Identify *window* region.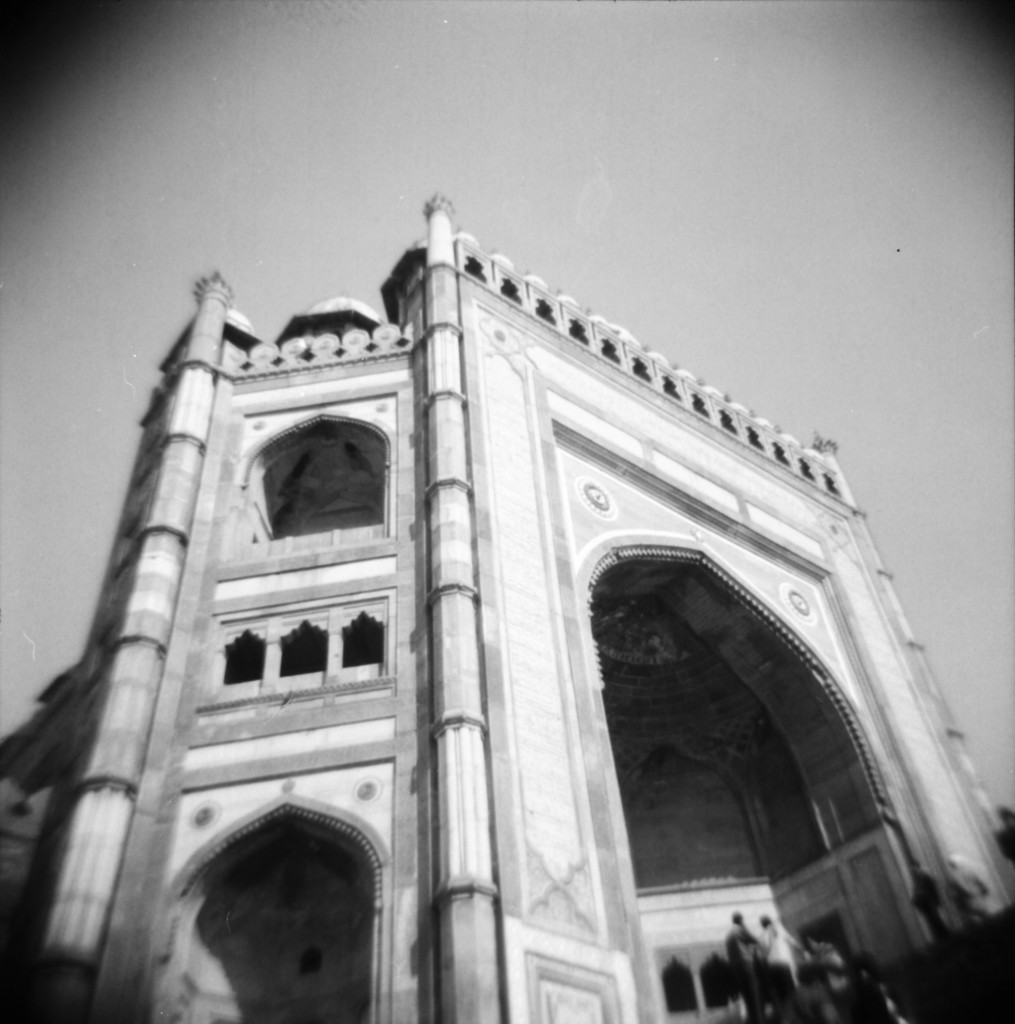
Region: [x1=659, y1=957, x2=699, y2=1015].
